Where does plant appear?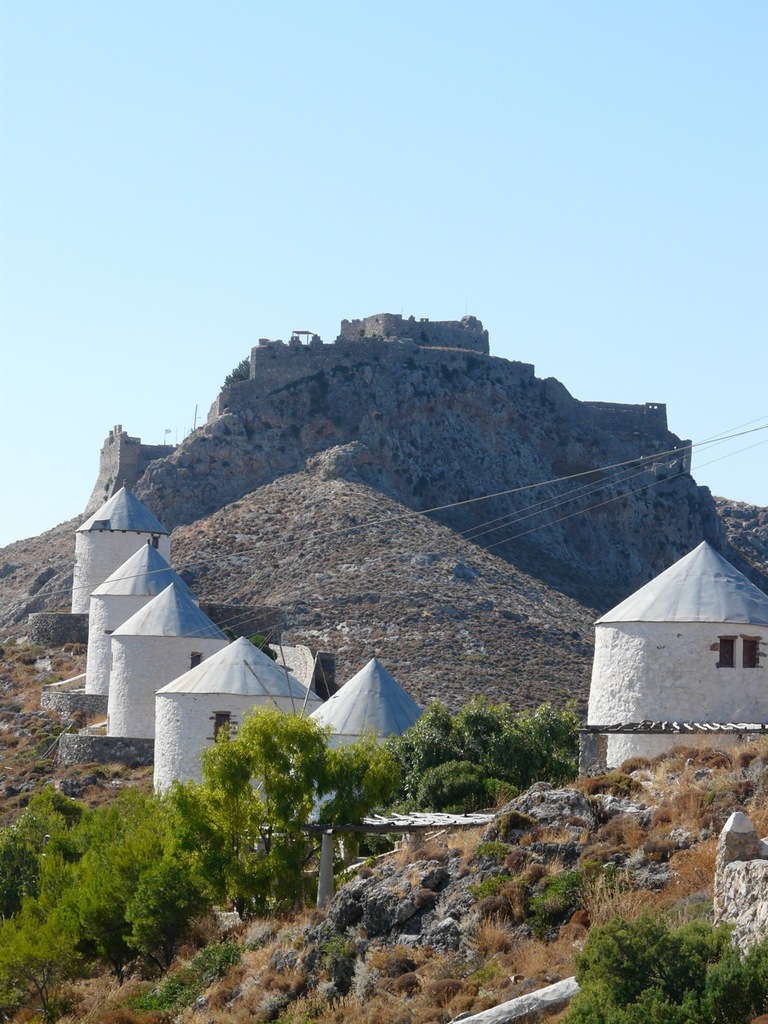
Appears at (723, 737, 767, 779).
